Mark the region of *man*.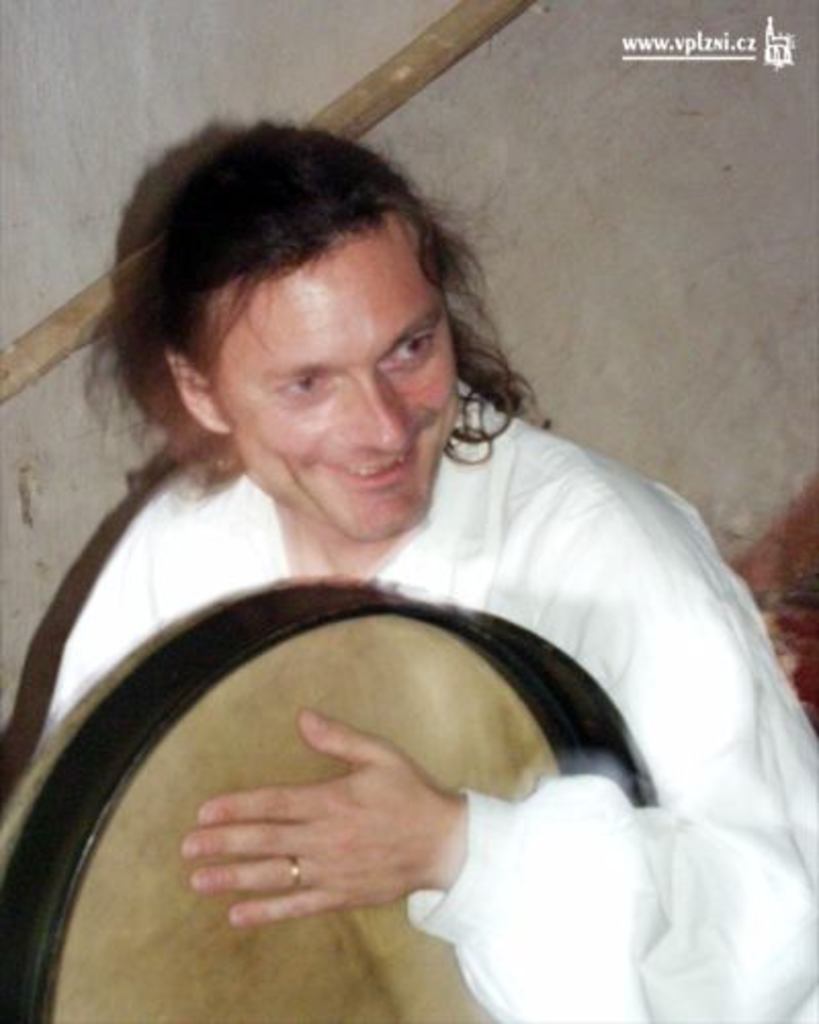
Region: box=[0, 129, 817, 1022].
